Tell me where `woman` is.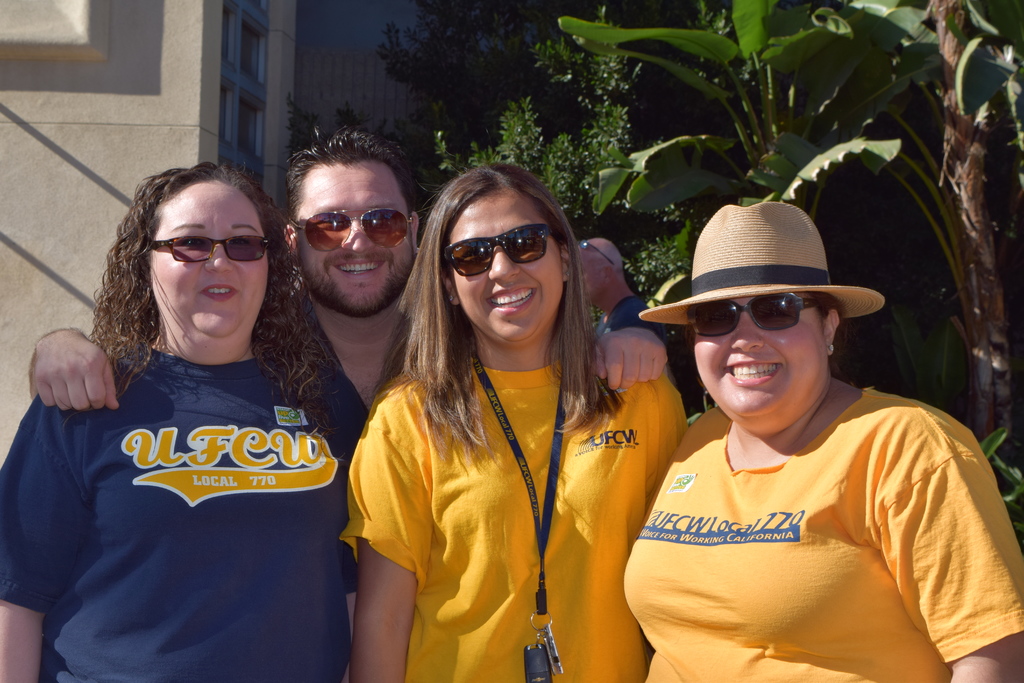
`woman` is at [left=619, top=203, right=1023, bottom=682].
